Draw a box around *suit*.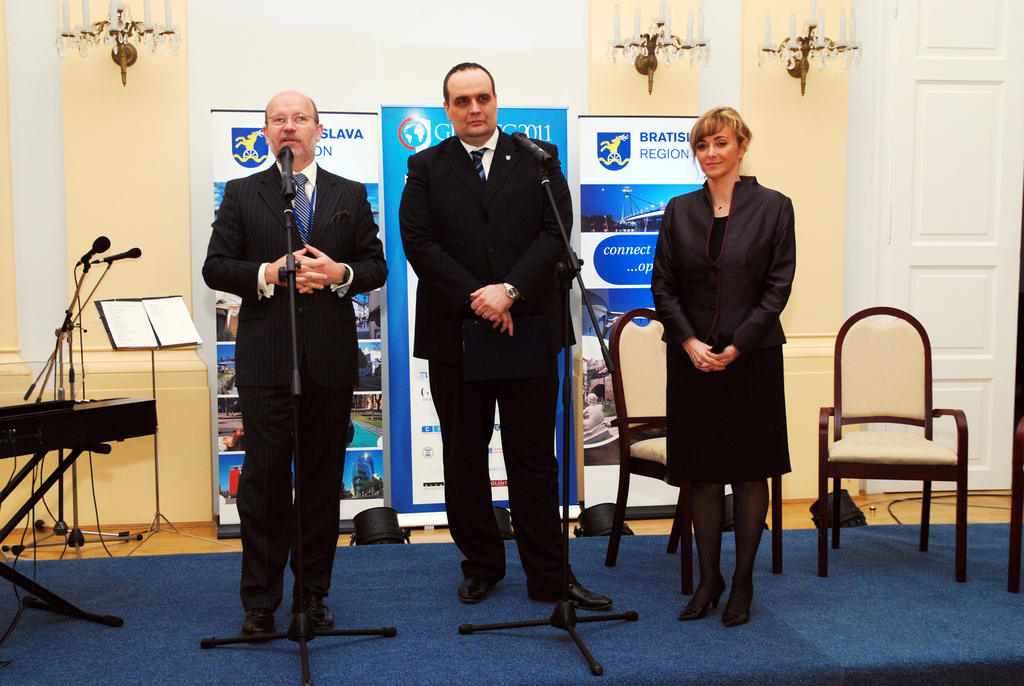
(left=208, top=85, right=361, bottom=637).
